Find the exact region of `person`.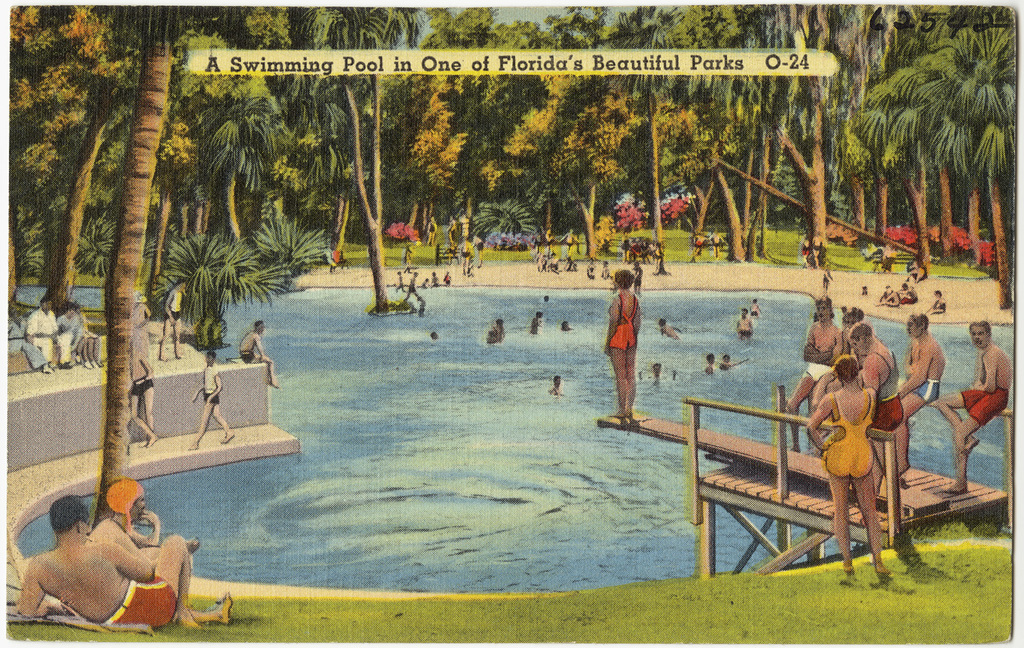
Exact region: crop(547, 296, 550, 300).
